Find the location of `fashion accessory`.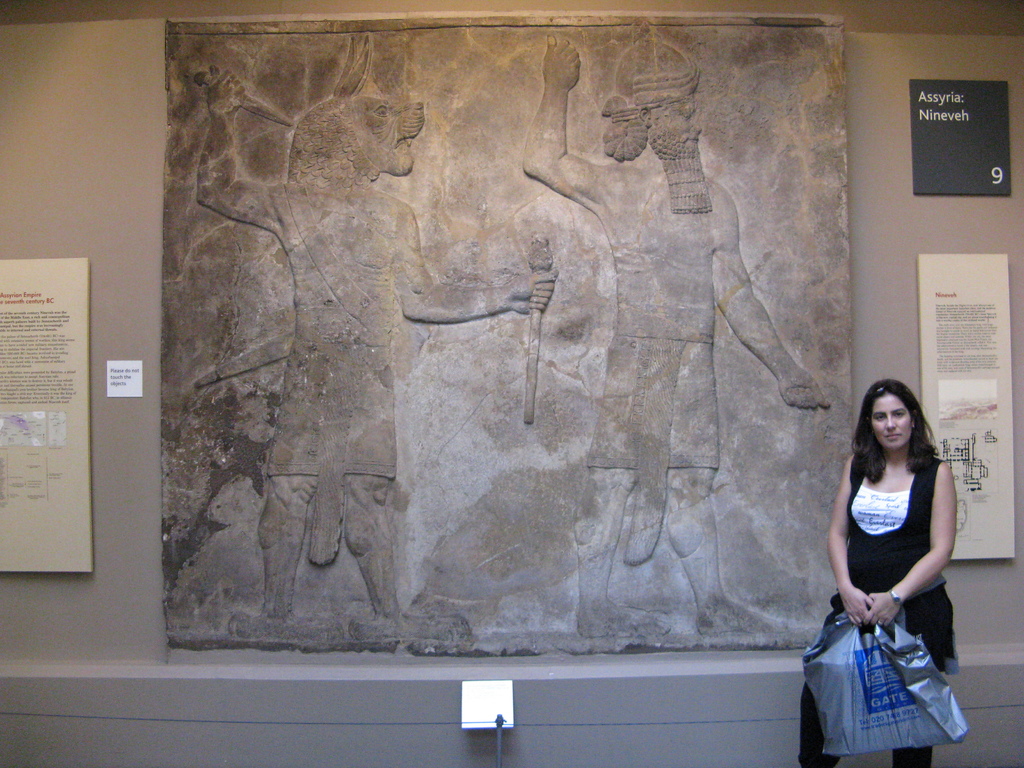
Location: l=912, t=423, r=918, b=432.
